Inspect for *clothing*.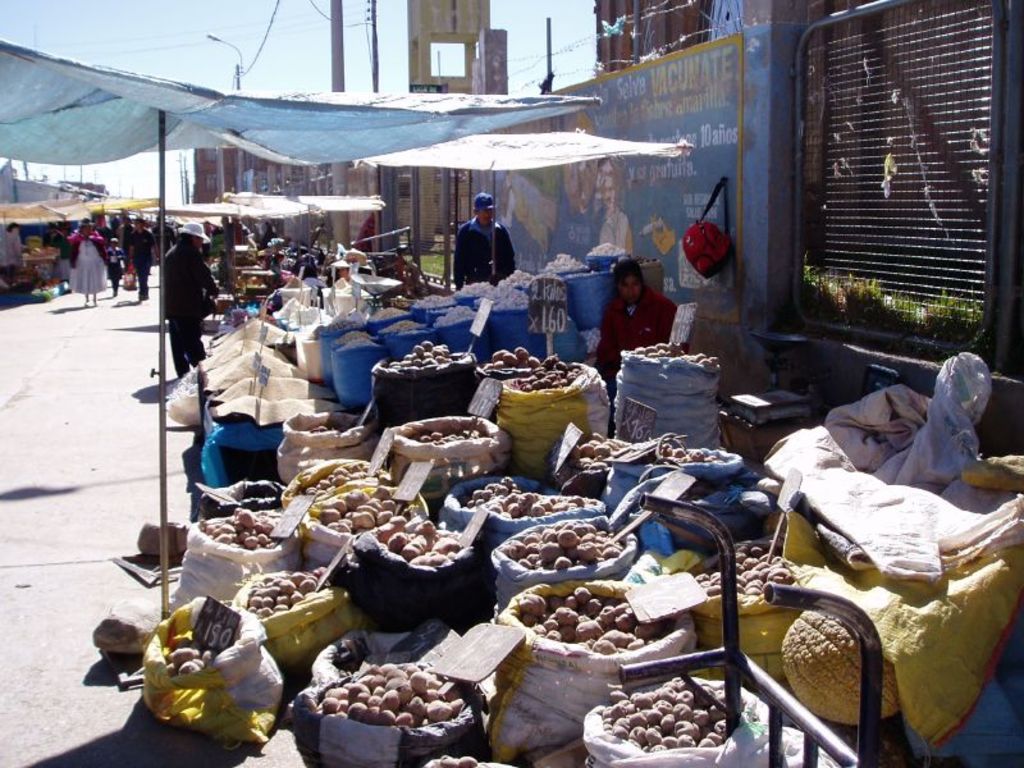
Inspection: (589,297,680,385).
